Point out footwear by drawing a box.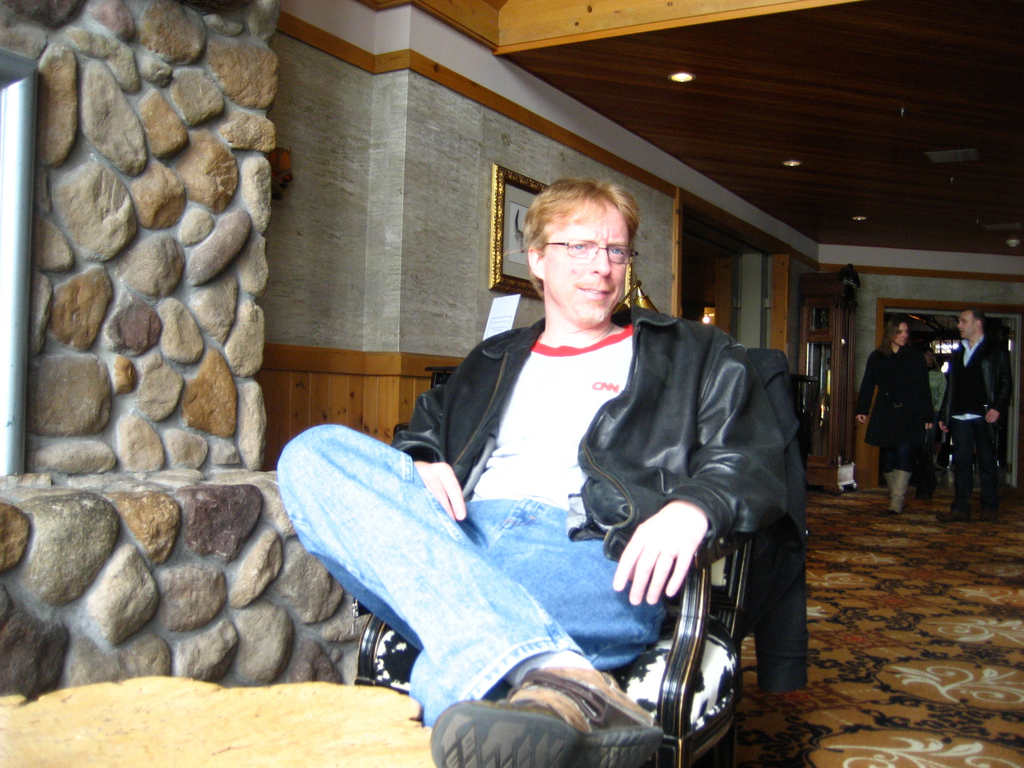
box=[931, 504, 968, 522].
